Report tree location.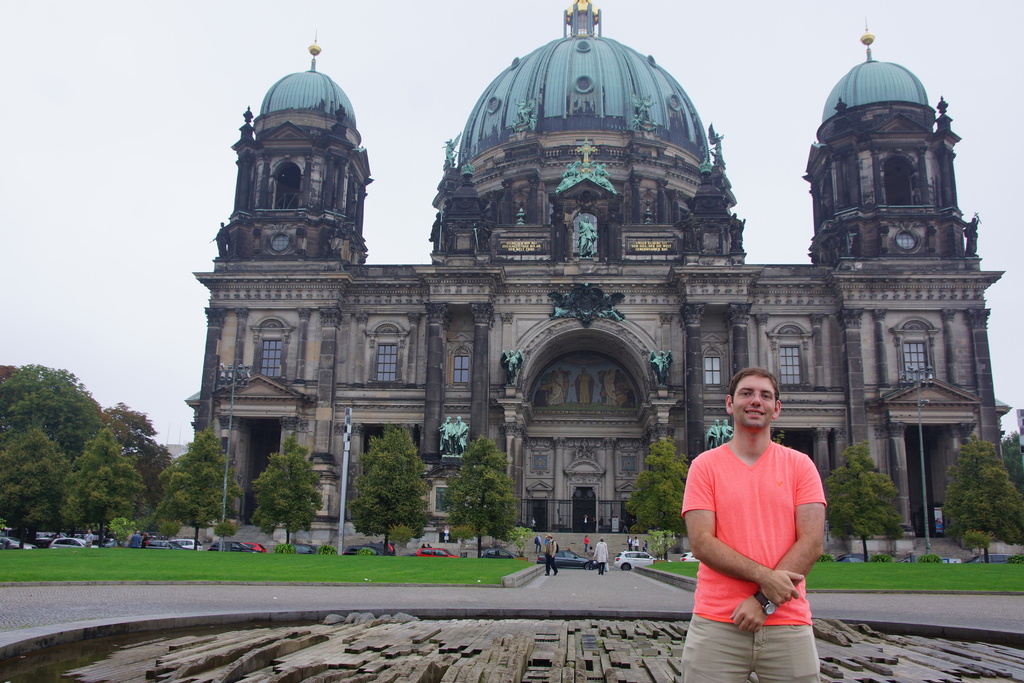
Report: {"x1": 446, "y1": 433, "x2": 522, "y2": 557}.
